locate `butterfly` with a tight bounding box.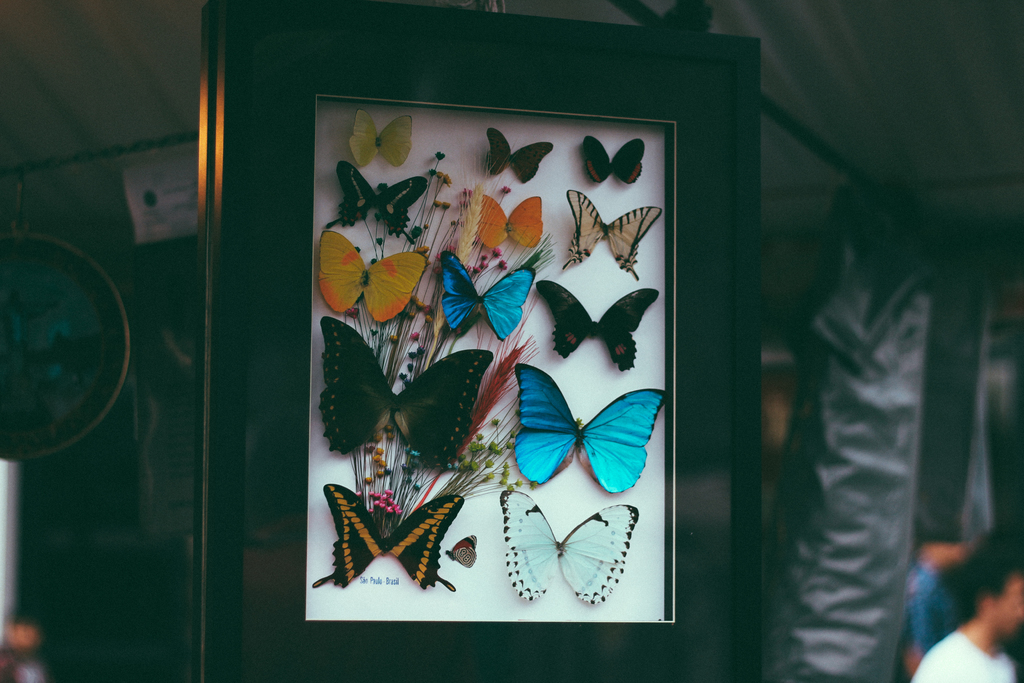
[518, 358, 662, 497].
